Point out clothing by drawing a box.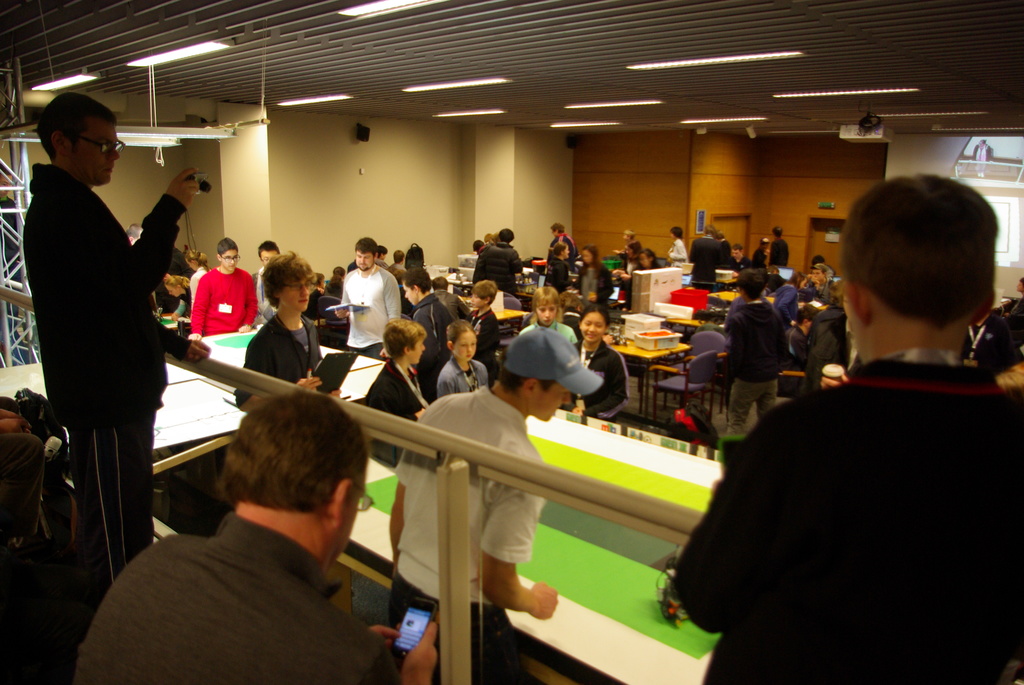
pyautogui.locateOnScreen(13, 171, 190, 595).
